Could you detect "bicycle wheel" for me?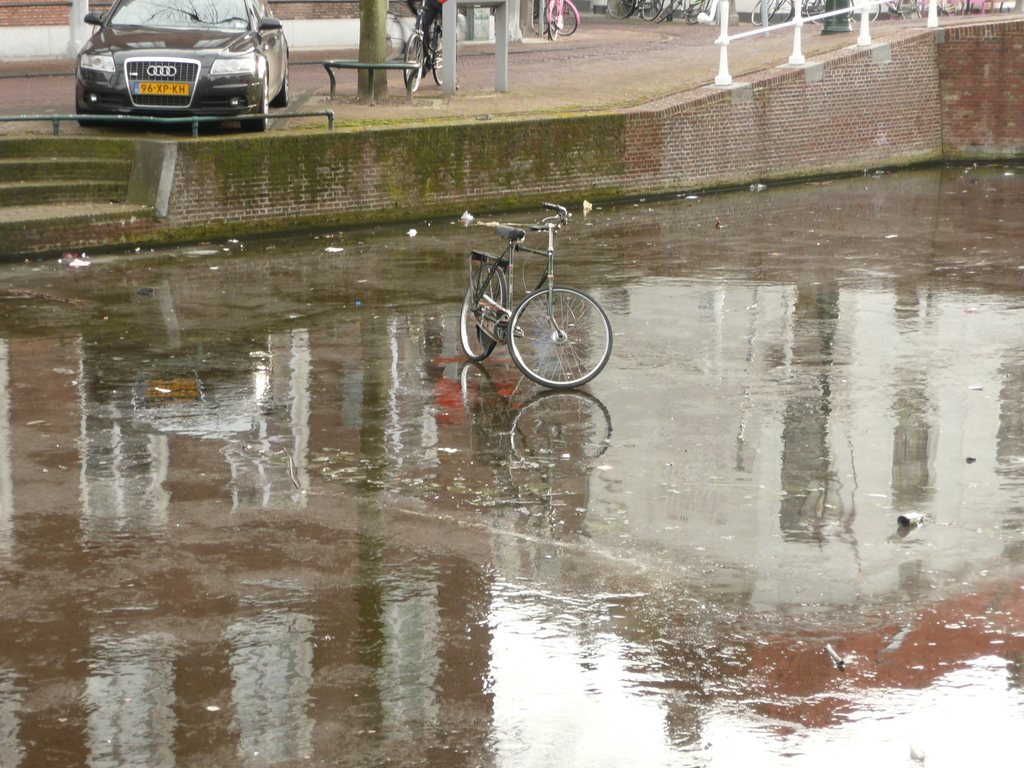
Detection result: x1=864 y1=0 x2=877 y2=22.
